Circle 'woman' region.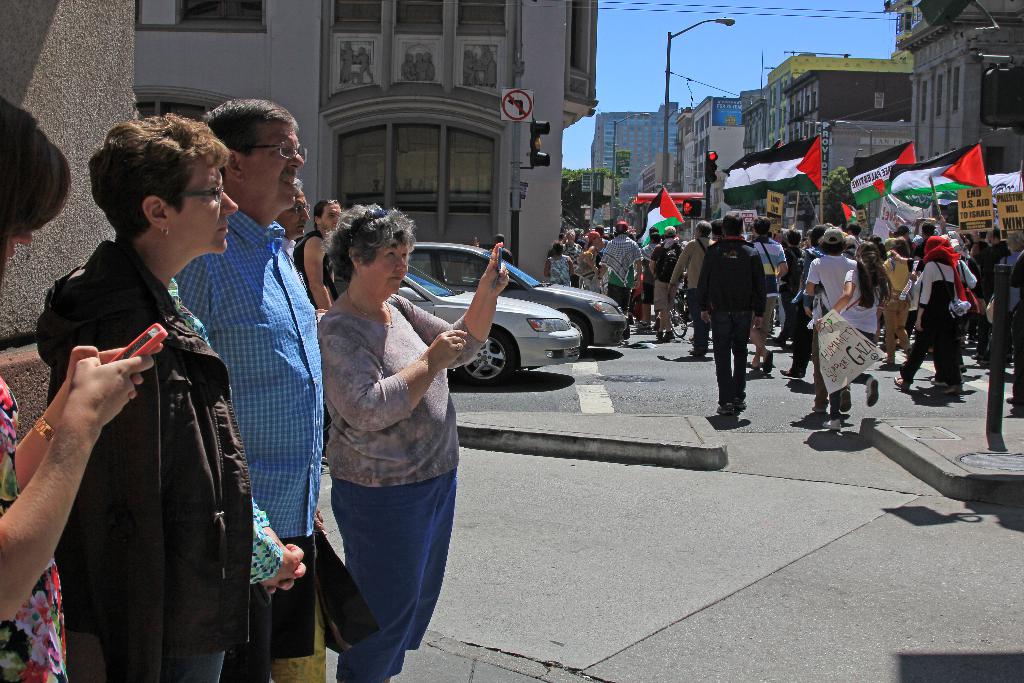
Region: rect(291, 200, 476, 677).
